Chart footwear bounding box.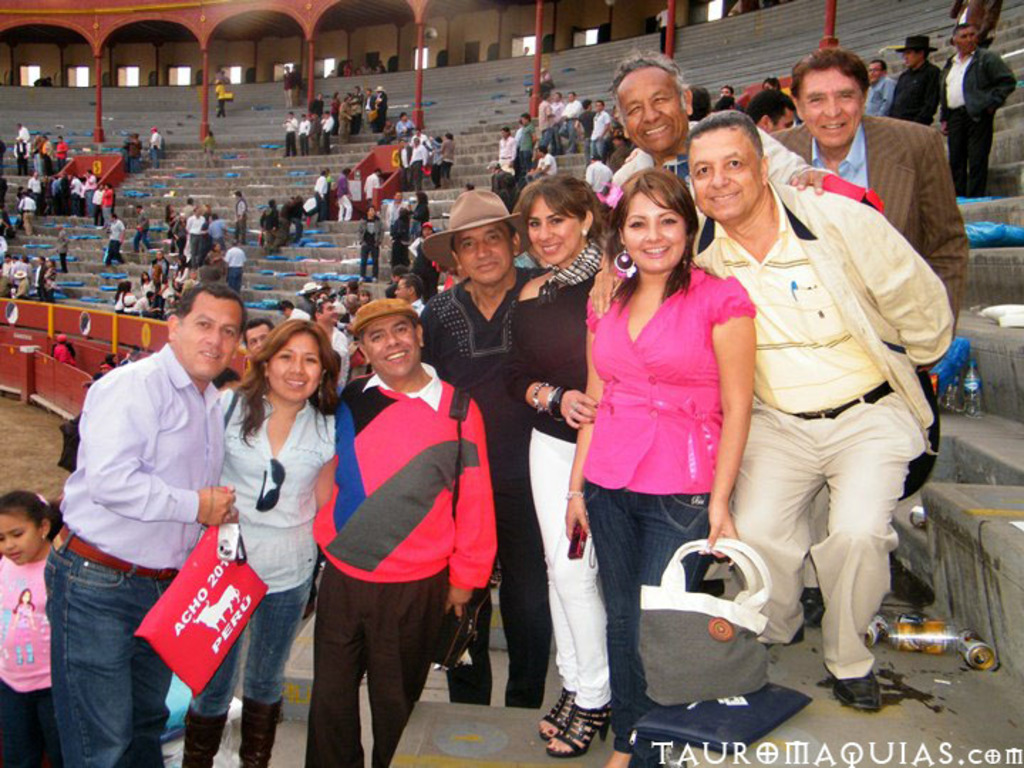
Charted: Rect(828, 667, 880, 715).
